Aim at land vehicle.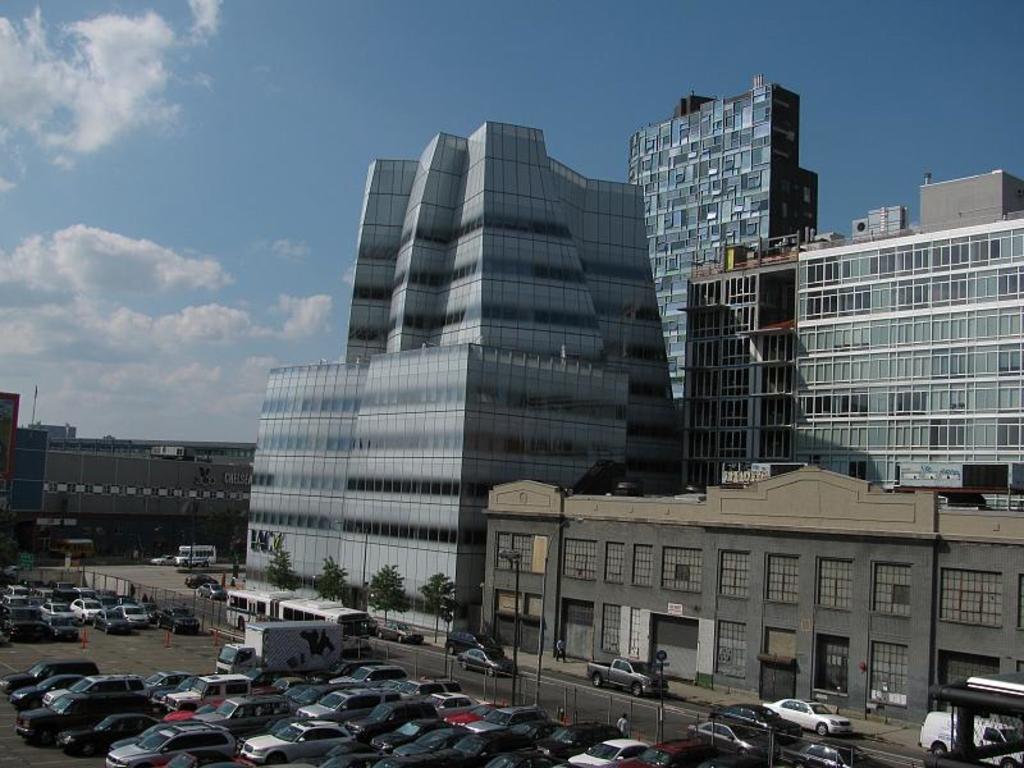
Aimed at 3/654/104/695.
